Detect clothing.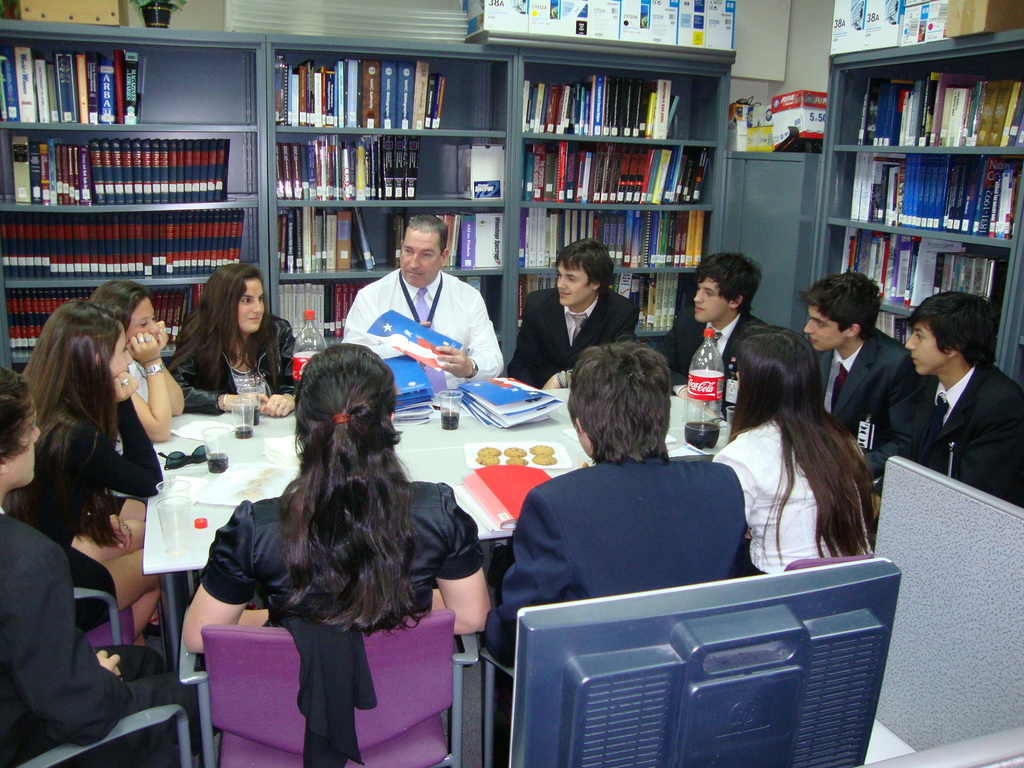
Detected at l=815, t=326, r=929, b=484.
